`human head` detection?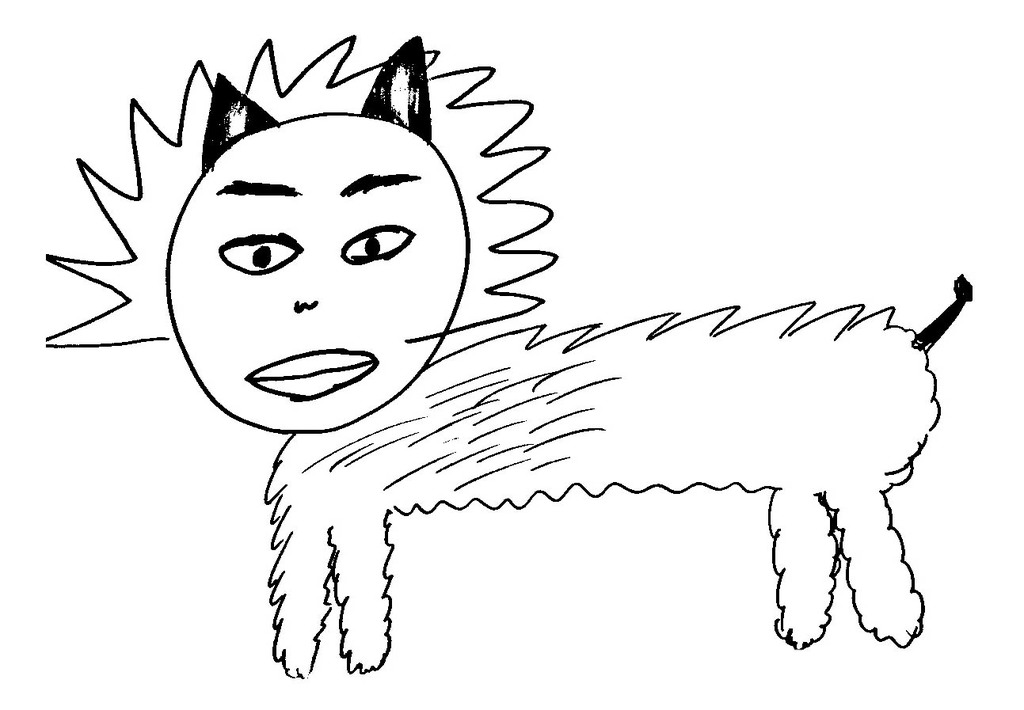
BBox(31, 32, 556, 439)
